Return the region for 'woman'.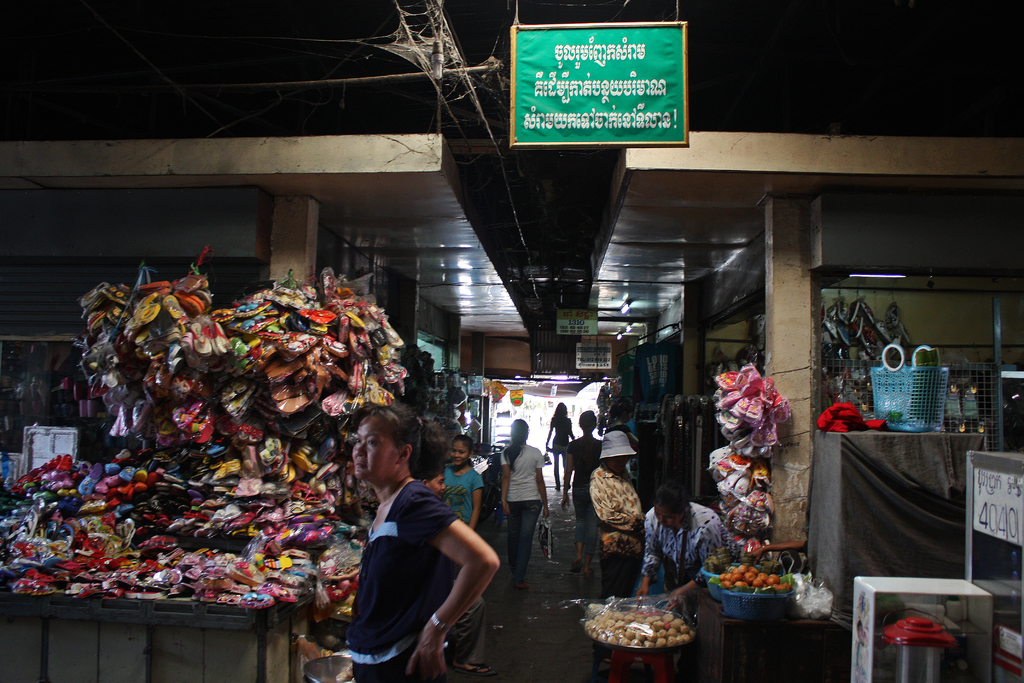
detection(341, 404, 502, 682).
